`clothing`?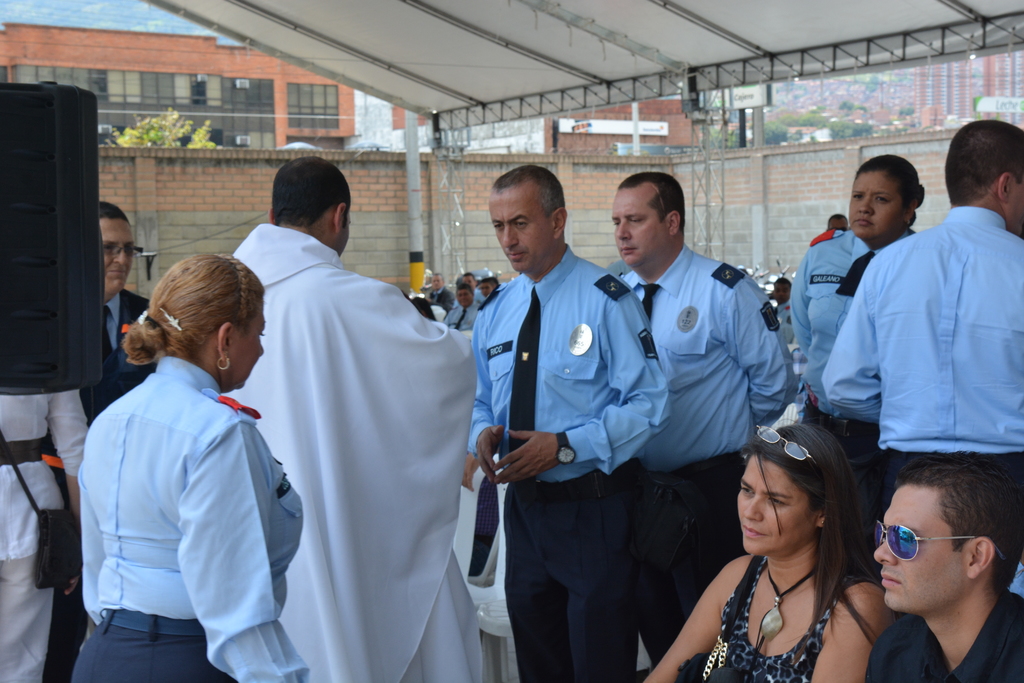
select_region(0, 388, 96, 682)
